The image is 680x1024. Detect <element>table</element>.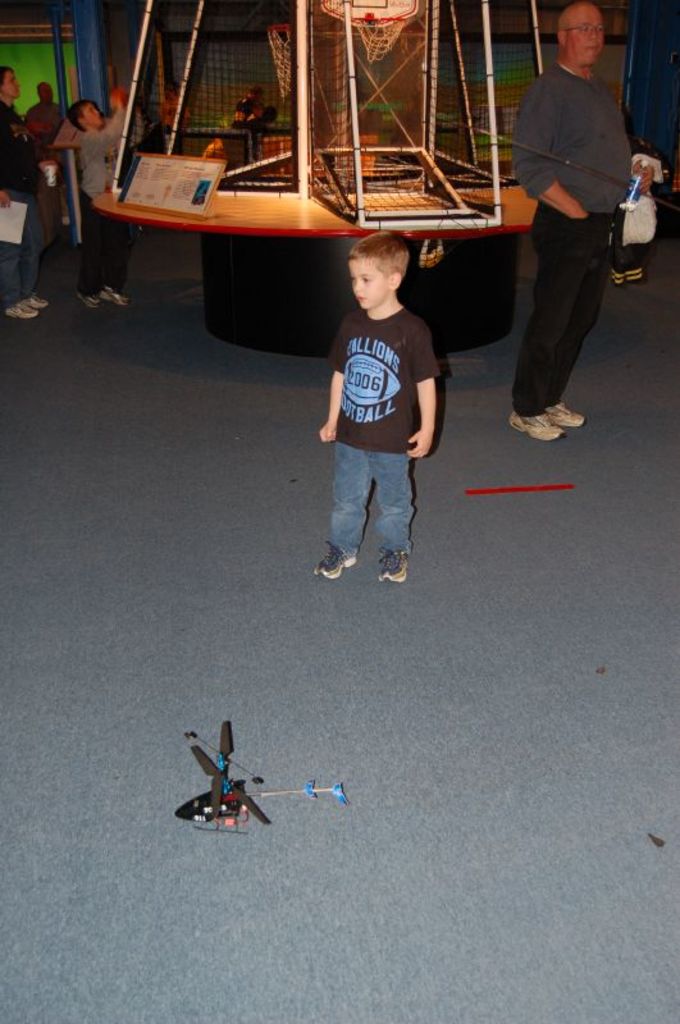
Detection: (x1=70, y1=163, x2=574, y2=384).
